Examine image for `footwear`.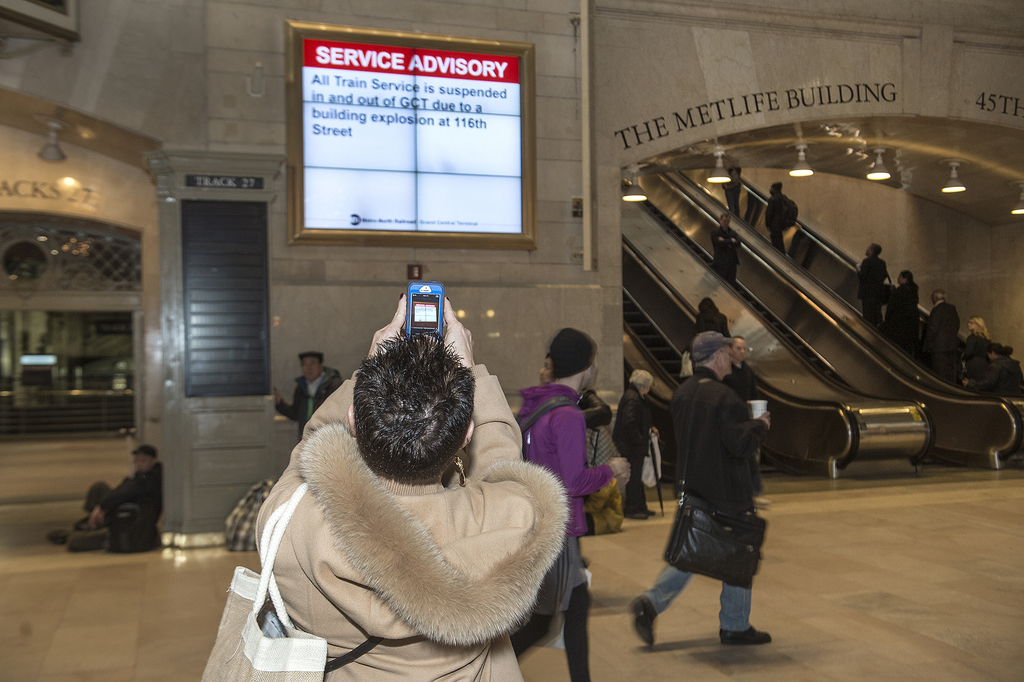
Examination result: bbox(49, 530, 71, 546).
